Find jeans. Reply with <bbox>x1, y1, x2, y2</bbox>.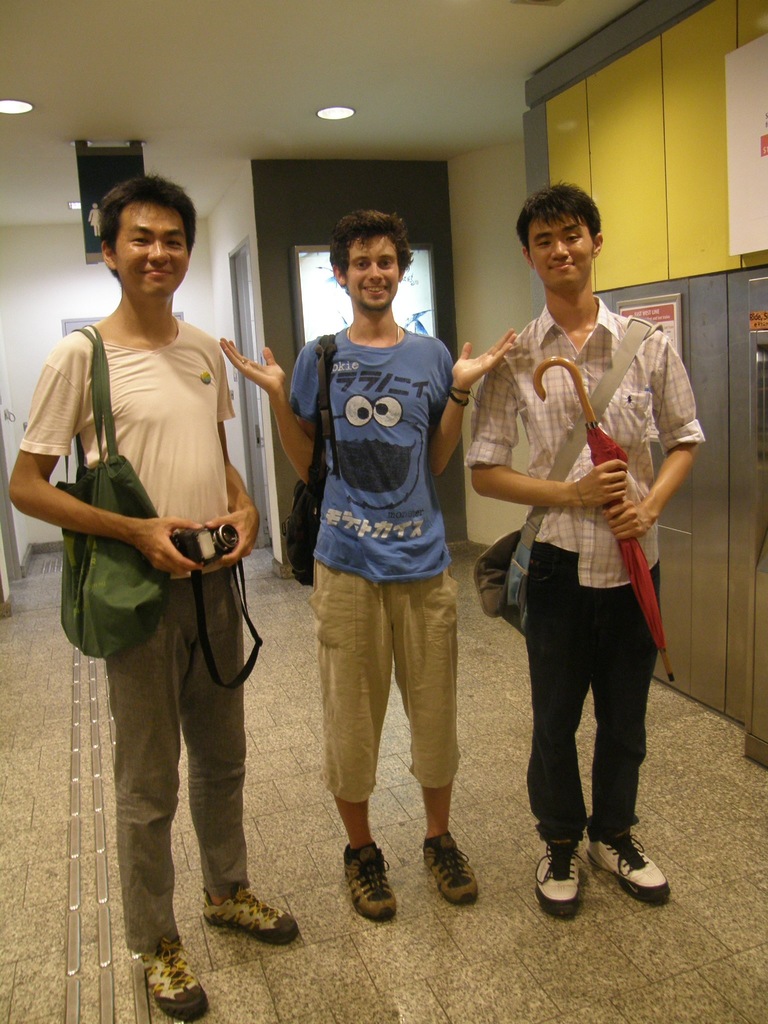
<bbox>513, 579, 670, 897</bbox>.
